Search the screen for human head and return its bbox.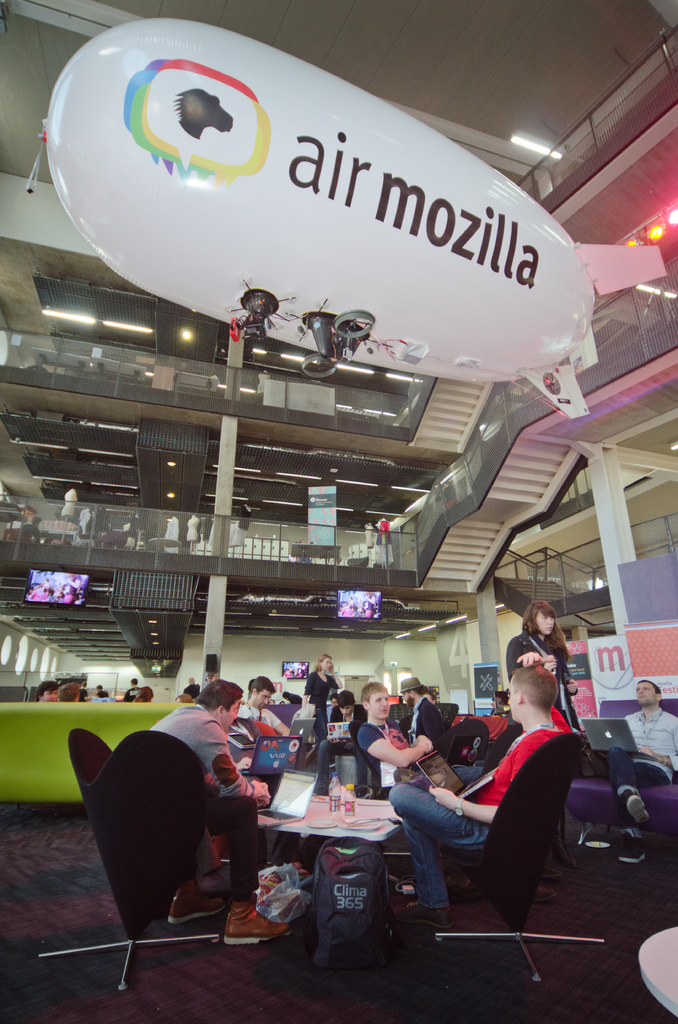
Found: [253,678,275,708].
